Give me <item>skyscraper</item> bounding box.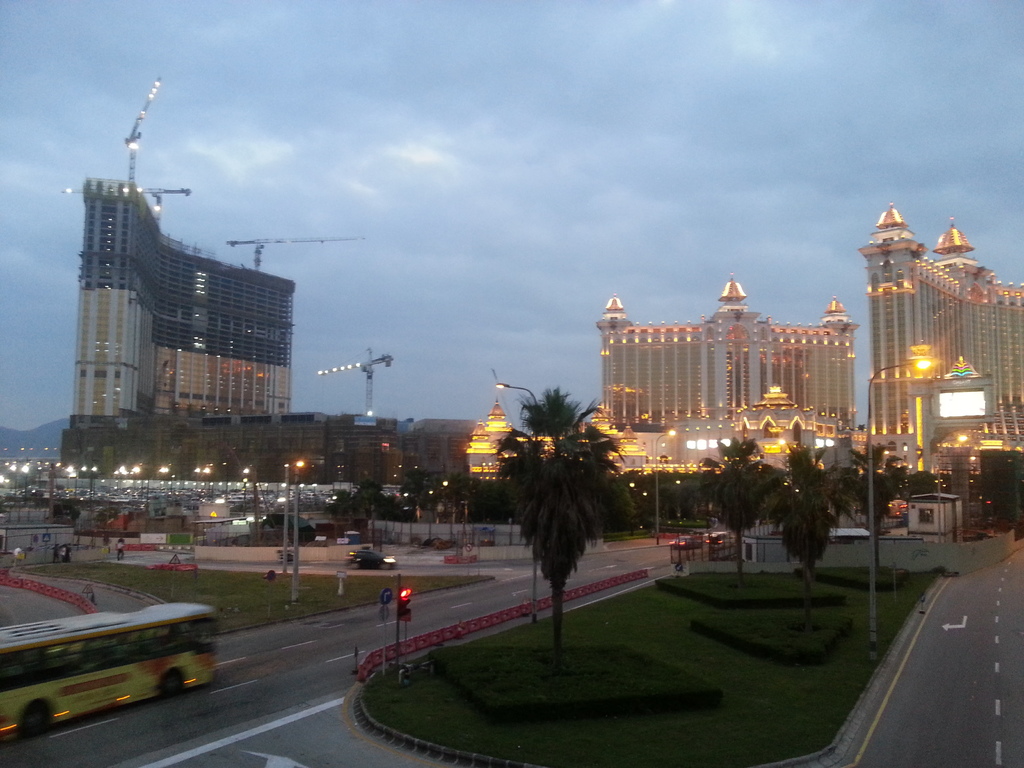
{"left": 591, "top": 288, "right": 862, "bottom": 444}.
